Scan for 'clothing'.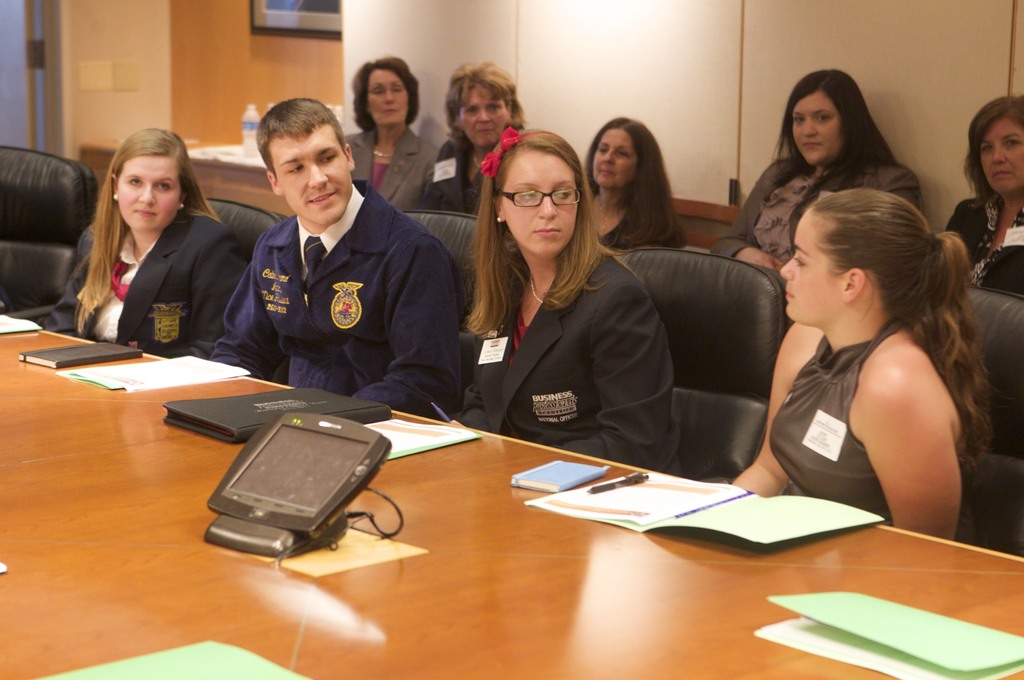
Scan result: crop(442, 242, 676, 477).
